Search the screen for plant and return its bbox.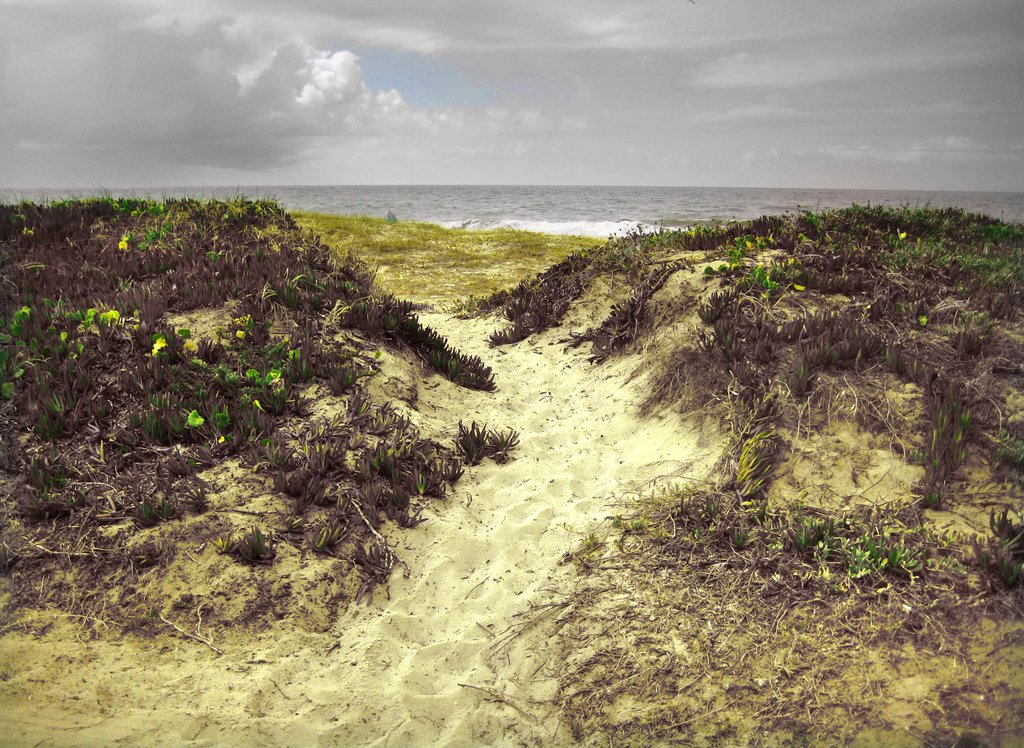
Found: 441, 455, 462, 488.
